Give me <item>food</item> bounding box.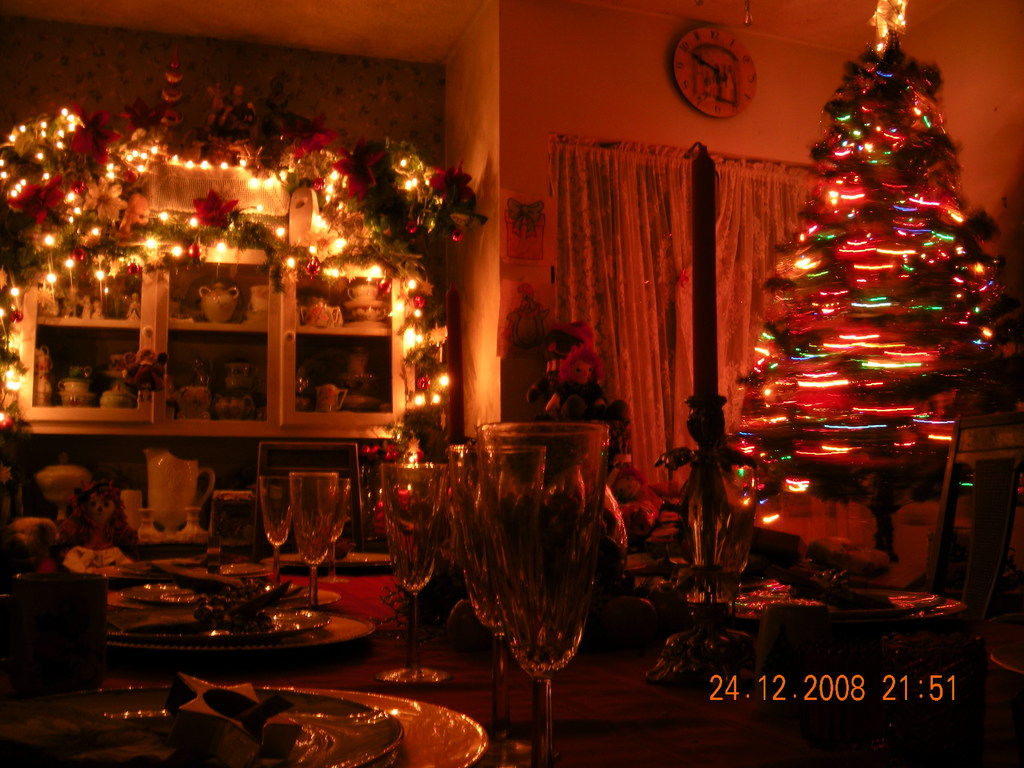
rect(178, 668, 403, 767).
